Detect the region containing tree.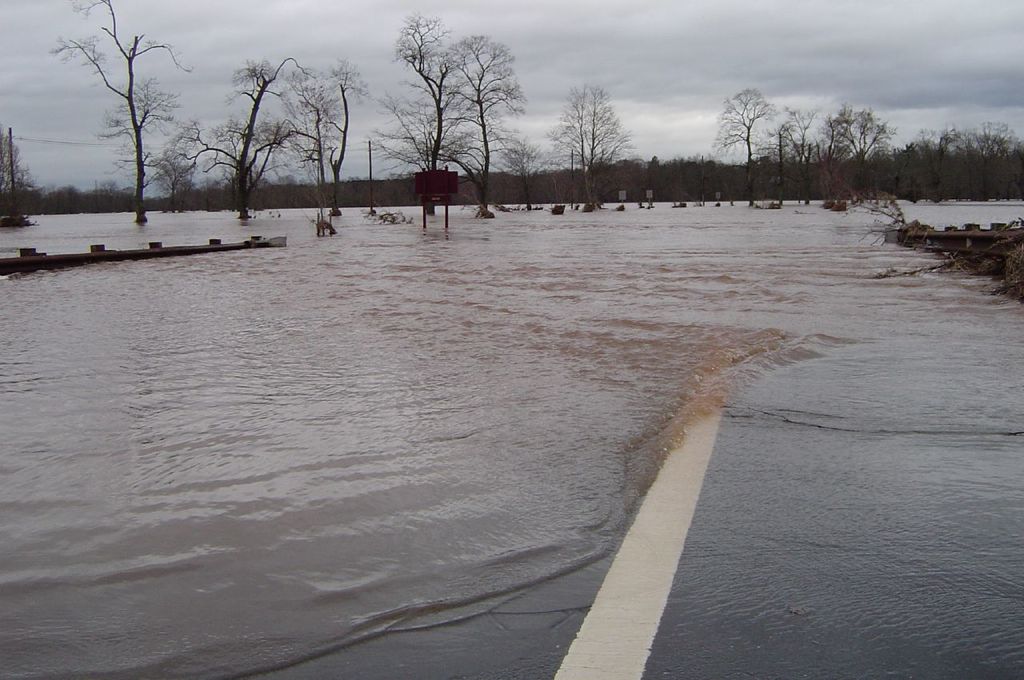
366 28 526 200.
